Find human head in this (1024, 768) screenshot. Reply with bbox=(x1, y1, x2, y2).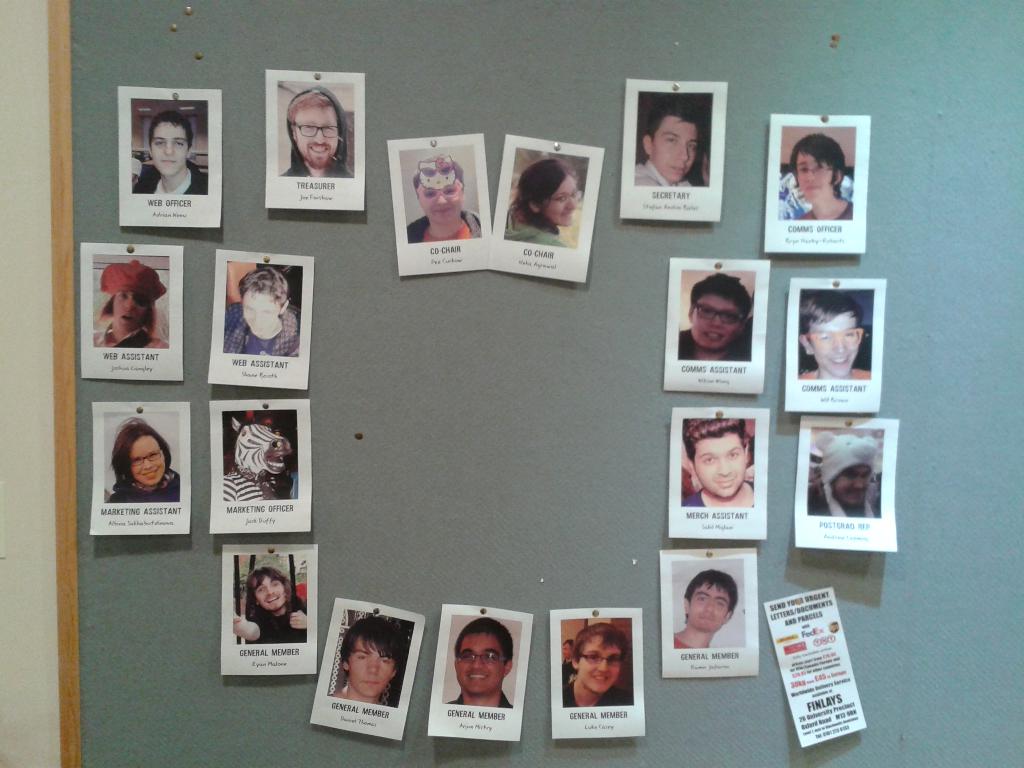
bbox=(111, 262, 158, 326).
